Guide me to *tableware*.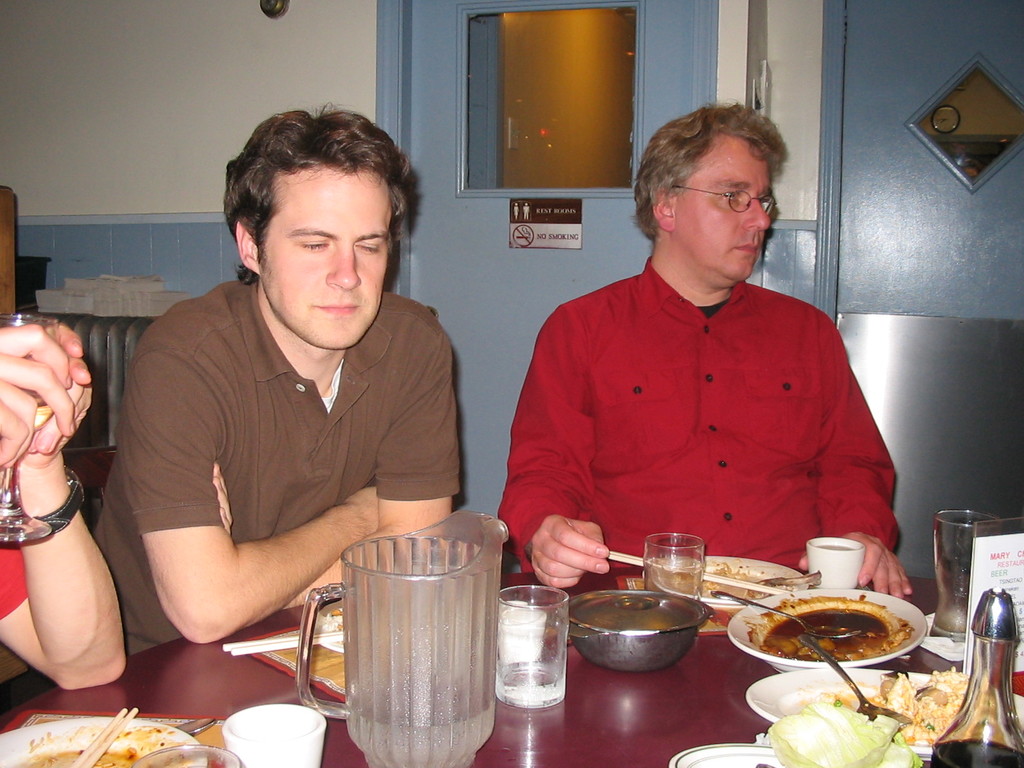
Guidance: Rect(725, 586, 927, 674).
